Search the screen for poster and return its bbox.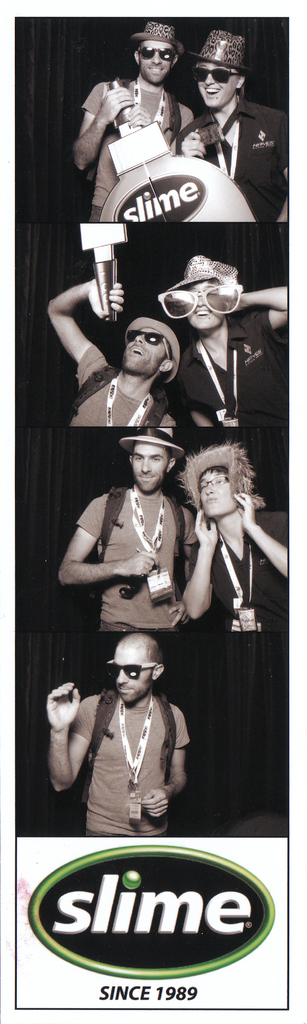
Found: {"x1": 1, "y1": 0, "x2": 306, "y2": 1021}.
